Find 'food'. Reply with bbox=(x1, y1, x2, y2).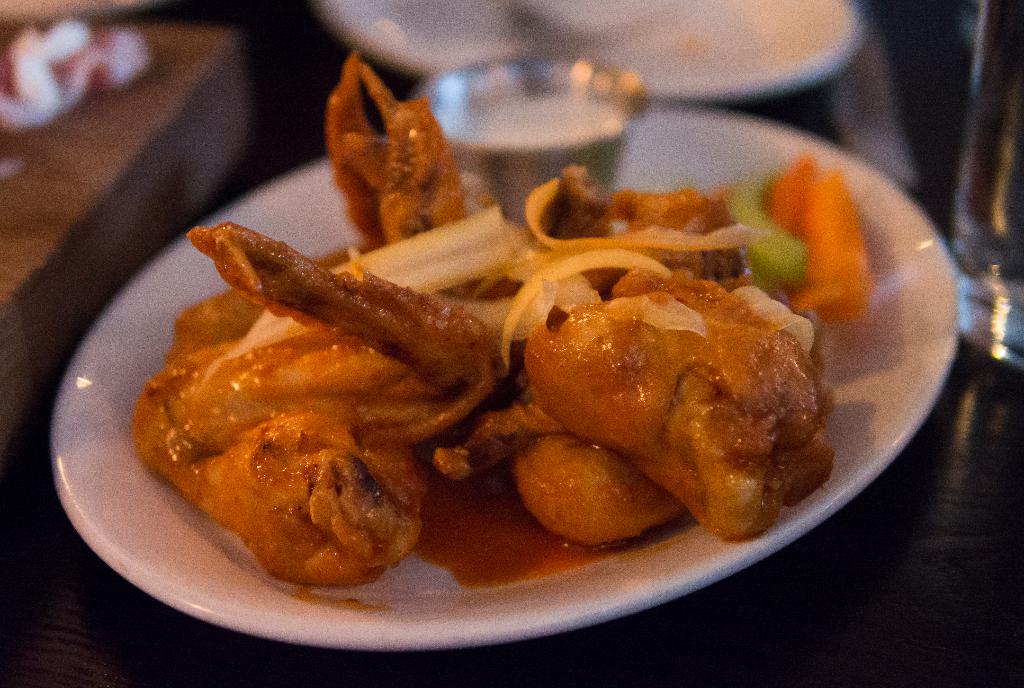
bbox=(125, 45, 879, 612).
